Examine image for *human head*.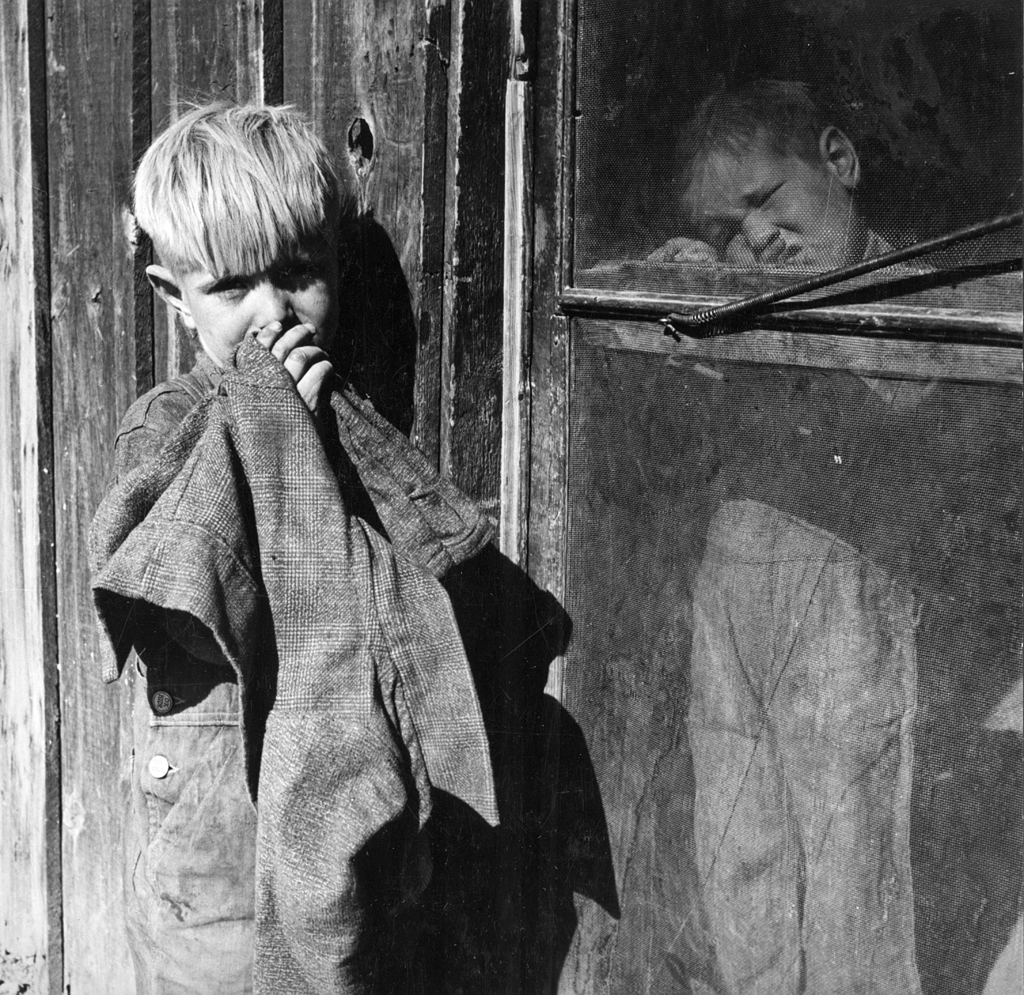
Examination result: <region>144, 81, 342, 370</region>.
